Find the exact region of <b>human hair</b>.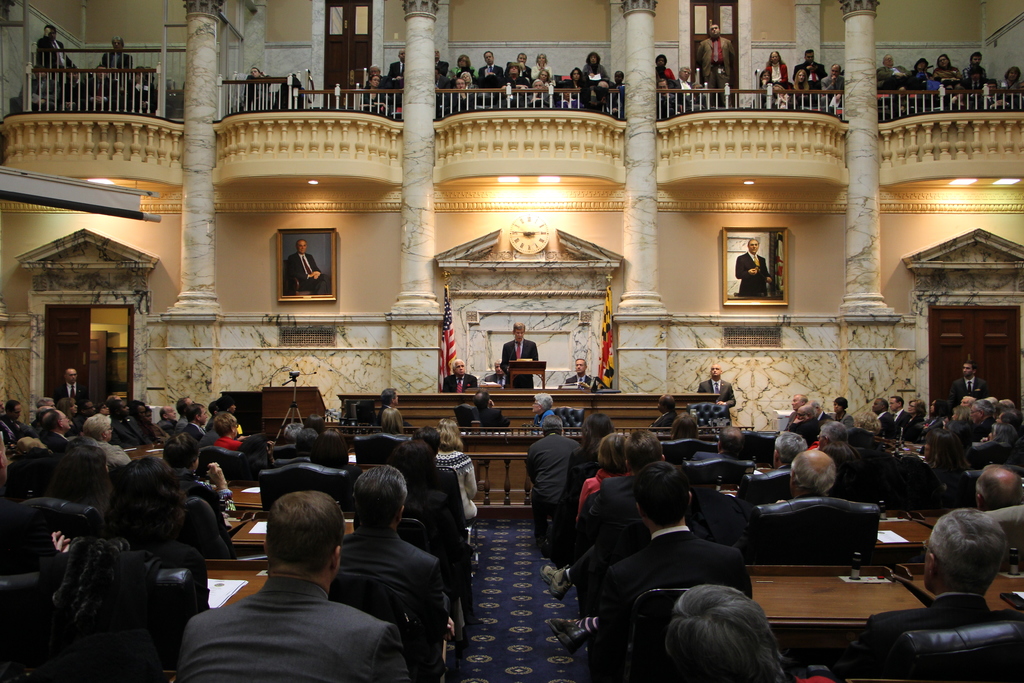
Exact region: 975/459/1023/509.
